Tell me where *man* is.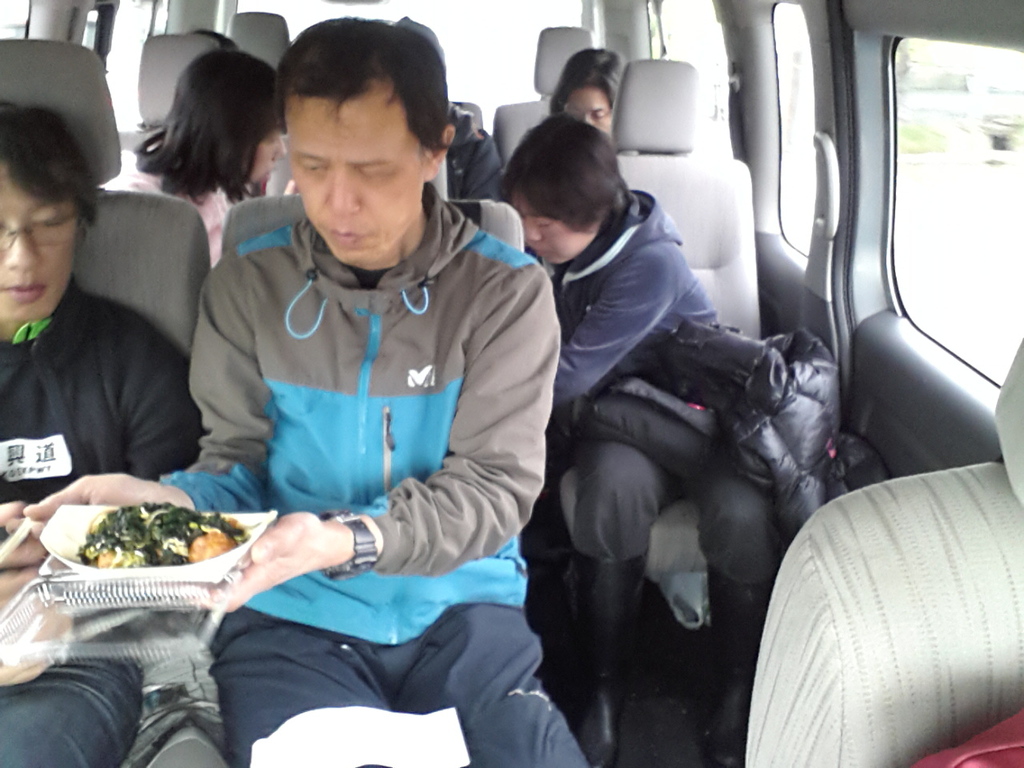
*man* is at left=106, top=47, right=646, bottom=762.
